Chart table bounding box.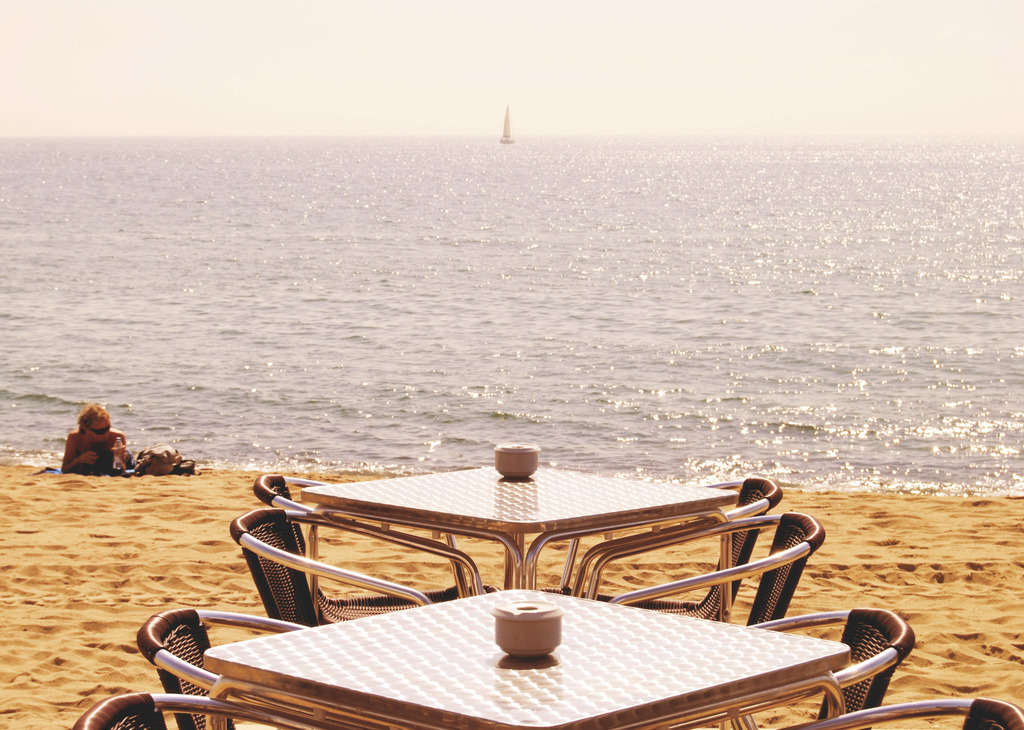
Charted: [x1=199, y1=588, x2=854, y2=729].
